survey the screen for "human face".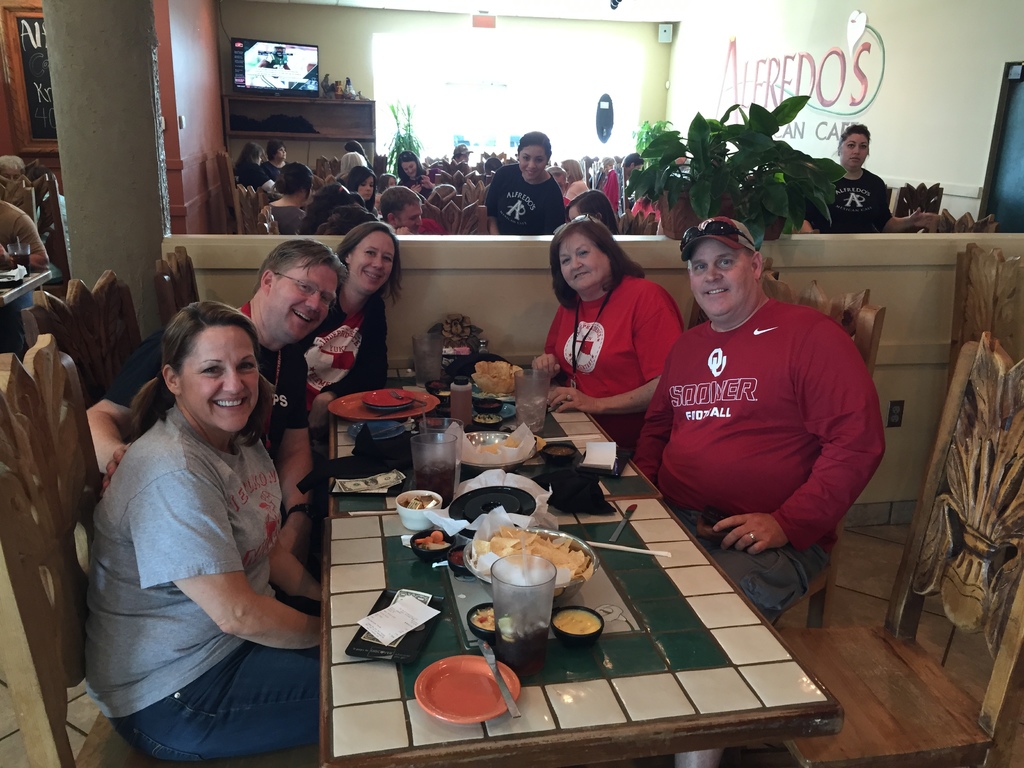
Survey found: l=402, t=200, r=419, b=228.
